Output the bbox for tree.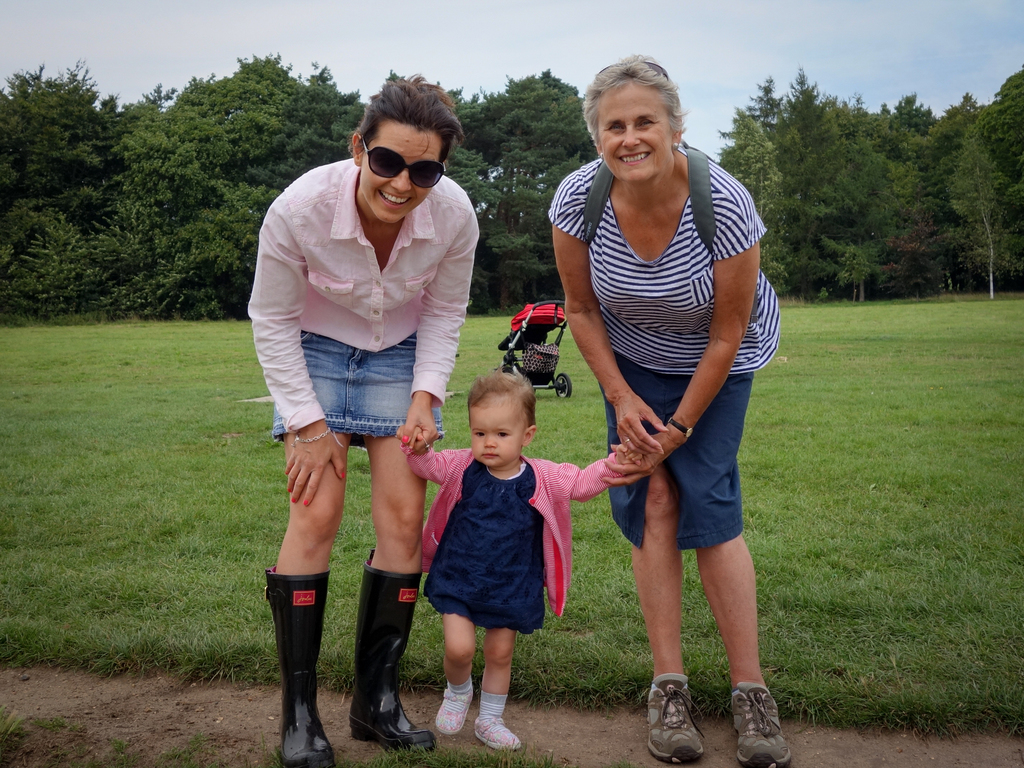
979:66:1023:217.
